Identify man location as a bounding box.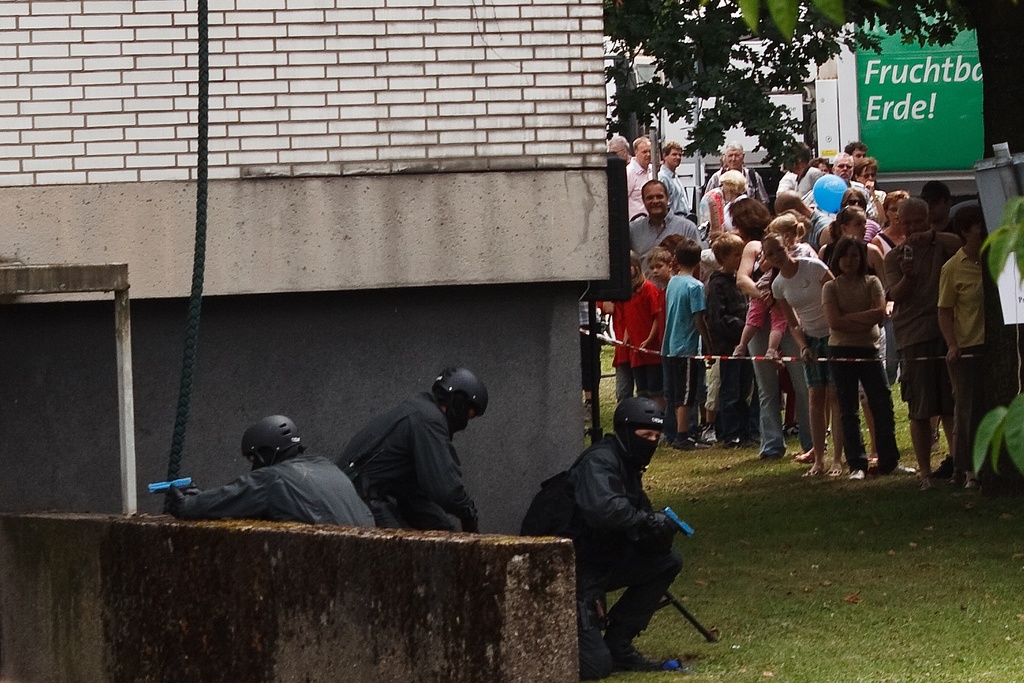
[left=345, top=367, right=506, bottom=540].
